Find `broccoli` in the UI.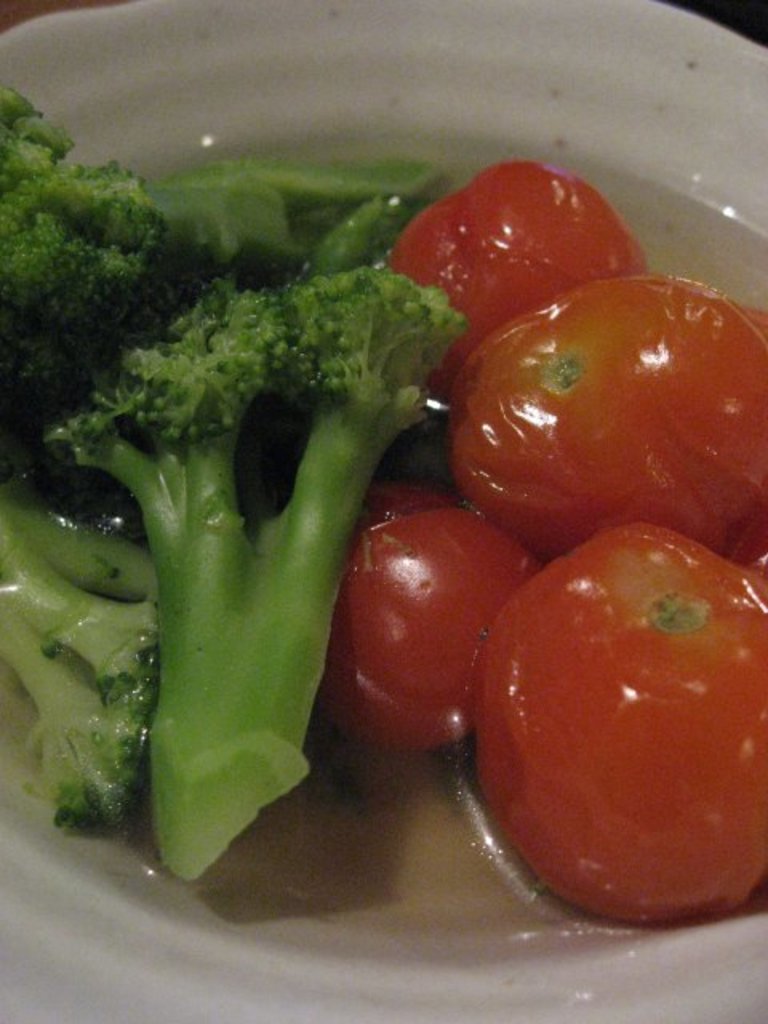
UI element at BBox(0, 469, 173, 834).
